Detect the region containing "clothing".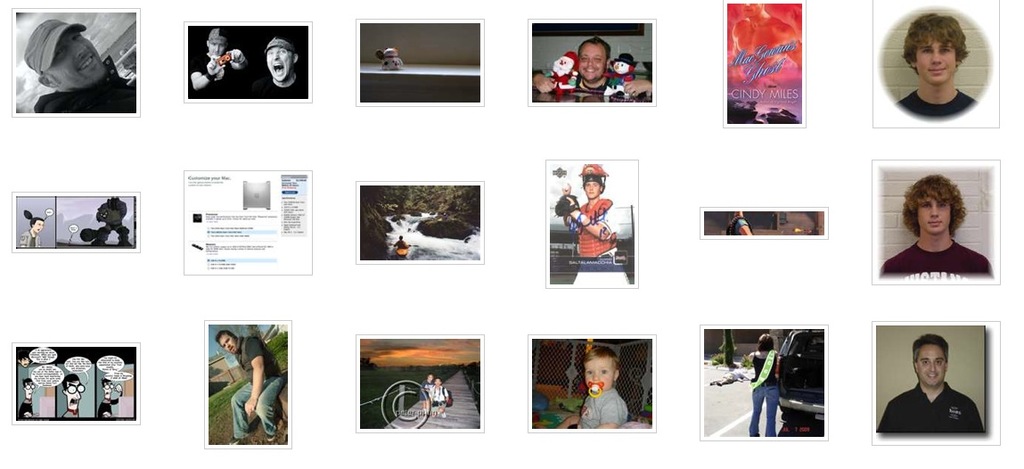
875, 251, 1004, 297.
